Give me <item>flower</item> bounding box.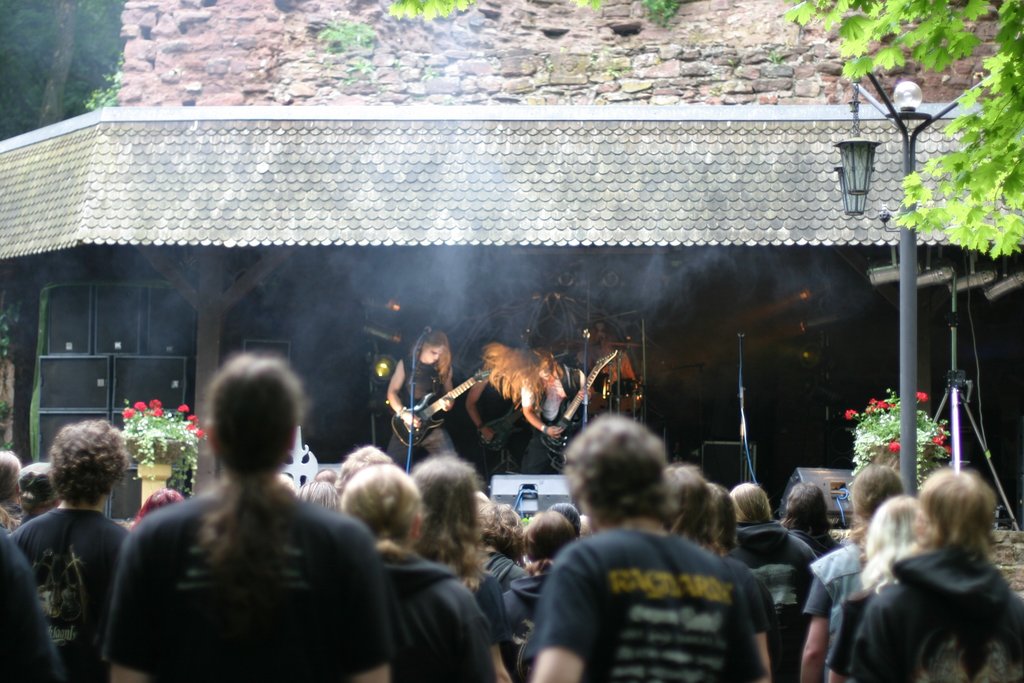
left=871, top=395, right=877, bottom=409.
